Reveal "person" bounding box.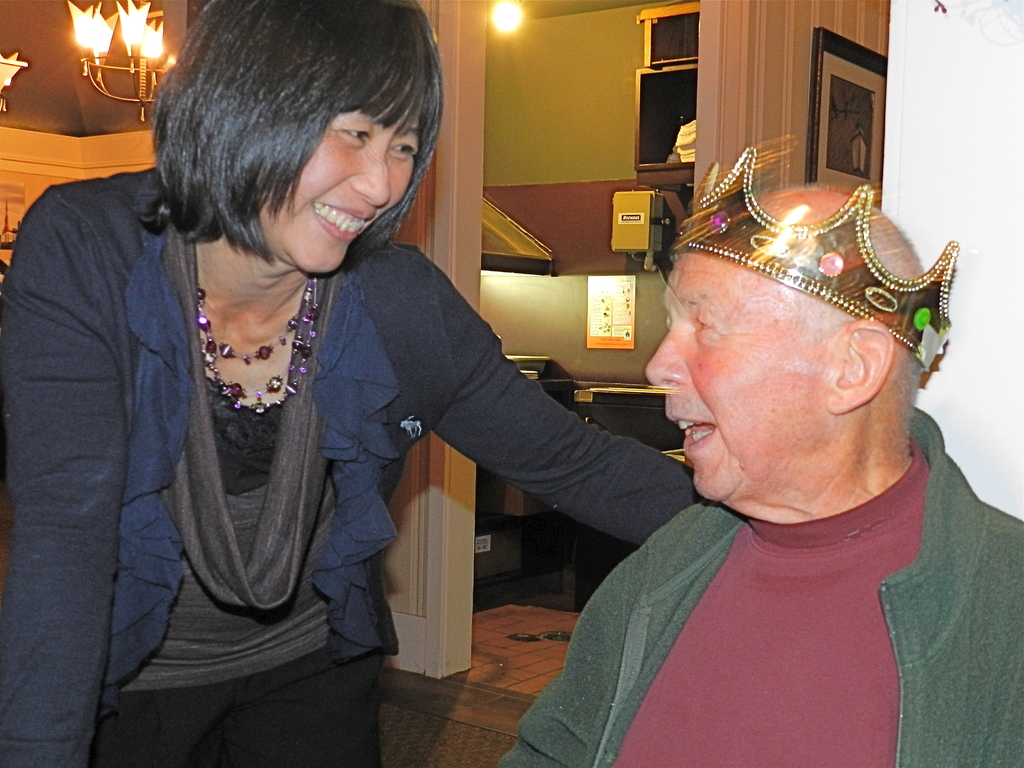
Revealed: 61,35,671,737.
